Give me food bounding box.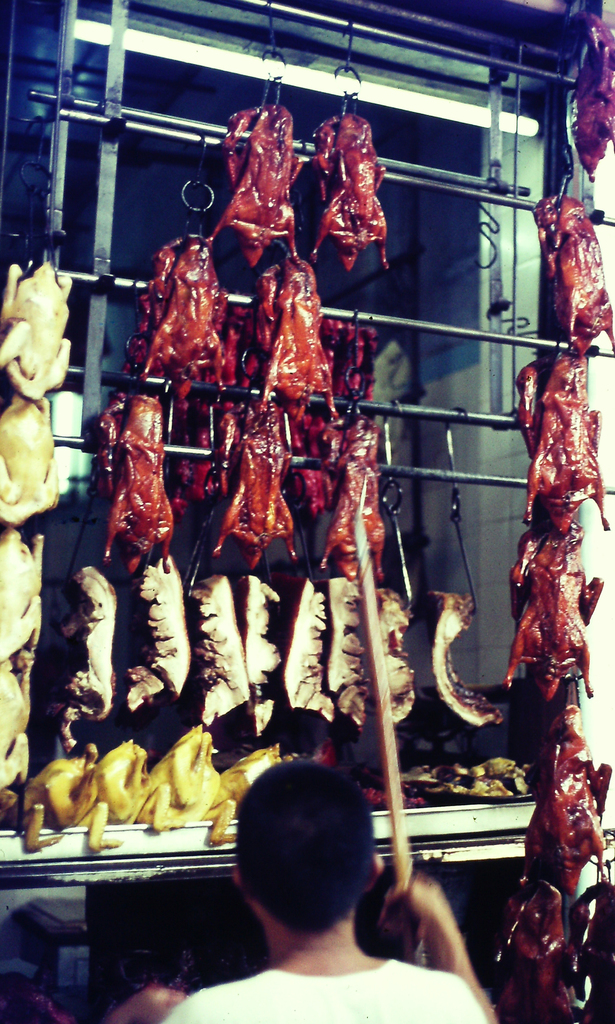
22:735:104:854.
